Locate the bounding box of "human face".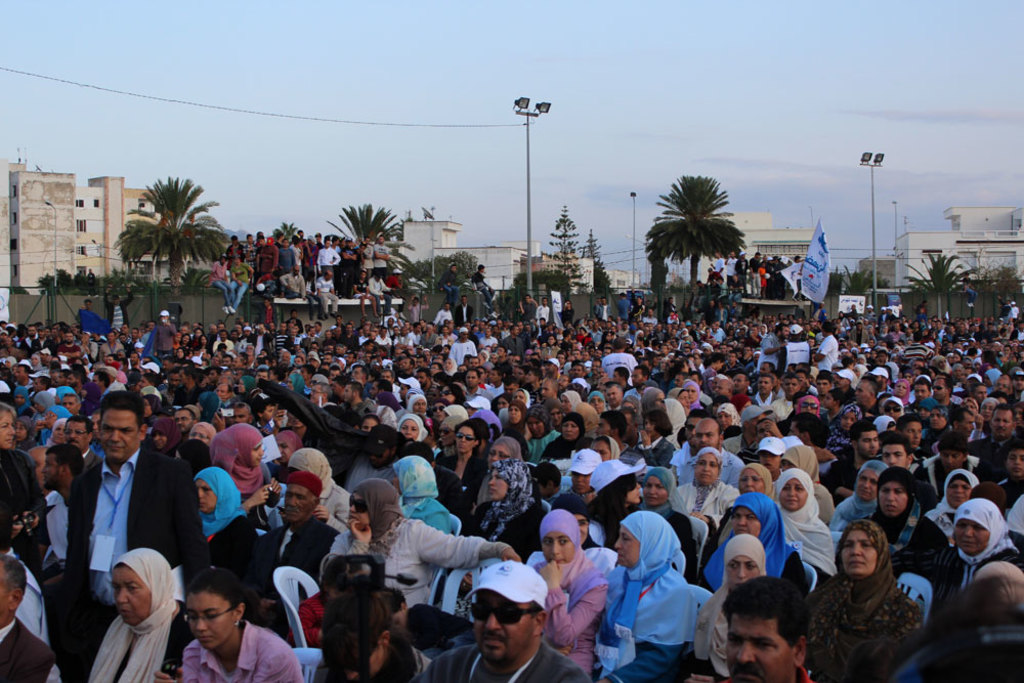
Bounding box: <bbox>142, 398, 150, 416</bbox>.
